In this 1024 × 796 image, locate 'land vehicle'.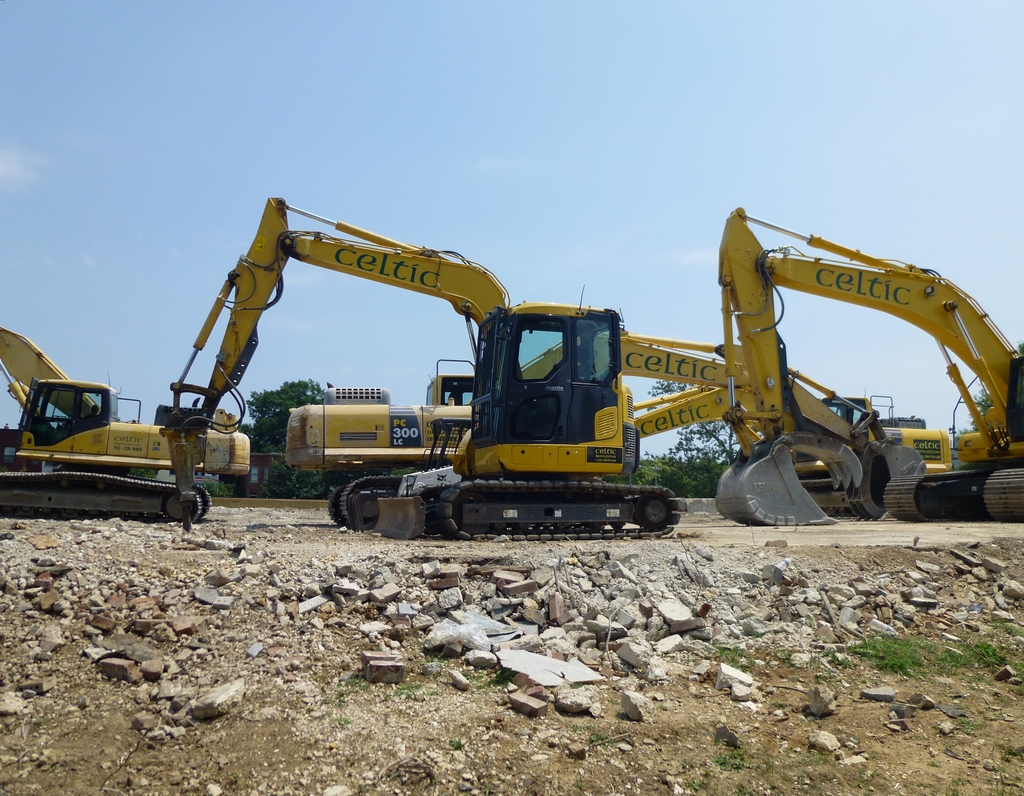
Bounding box: Rect(173, 200, 774, 536).
